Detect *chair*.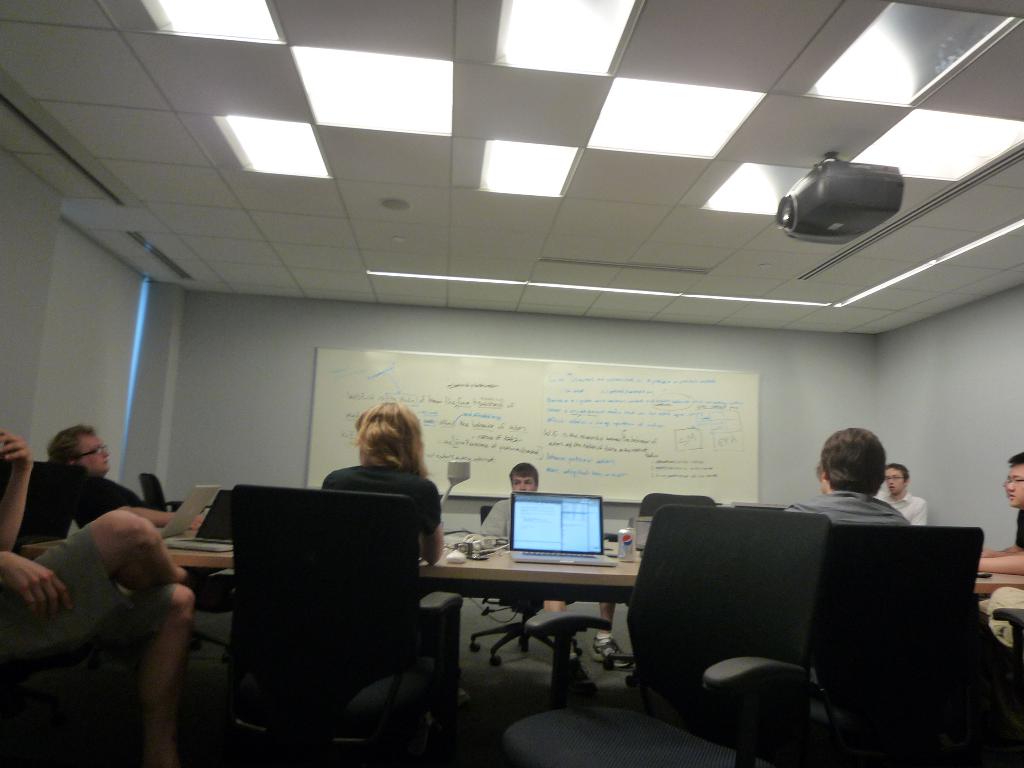
Detected at 131 475 184 515.
